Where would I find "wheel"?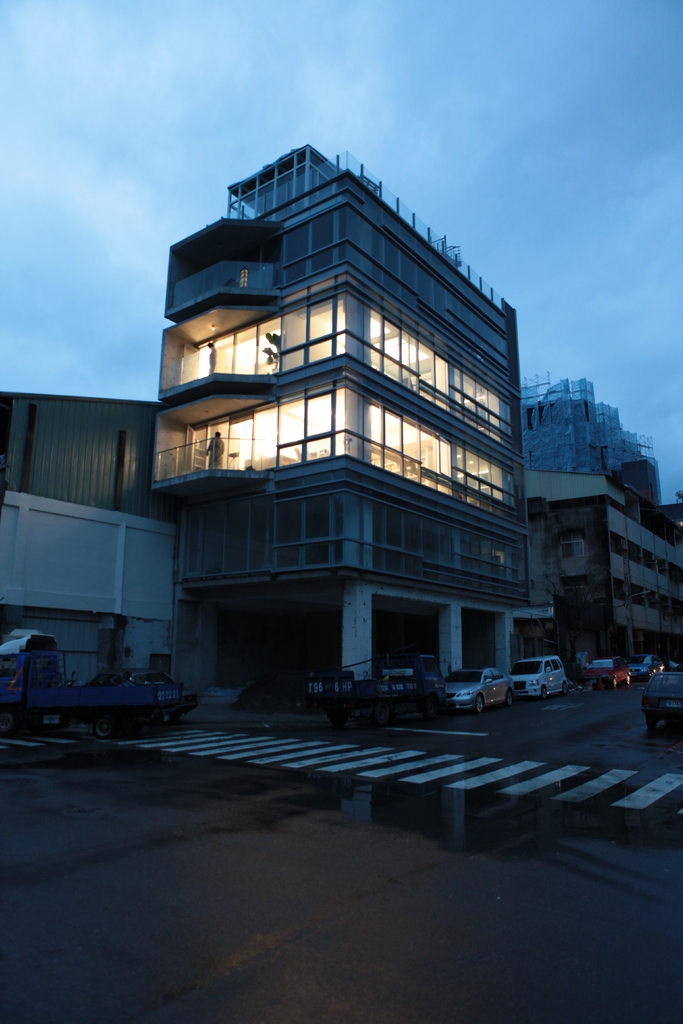
At crop(473, 694, 485, 712).
